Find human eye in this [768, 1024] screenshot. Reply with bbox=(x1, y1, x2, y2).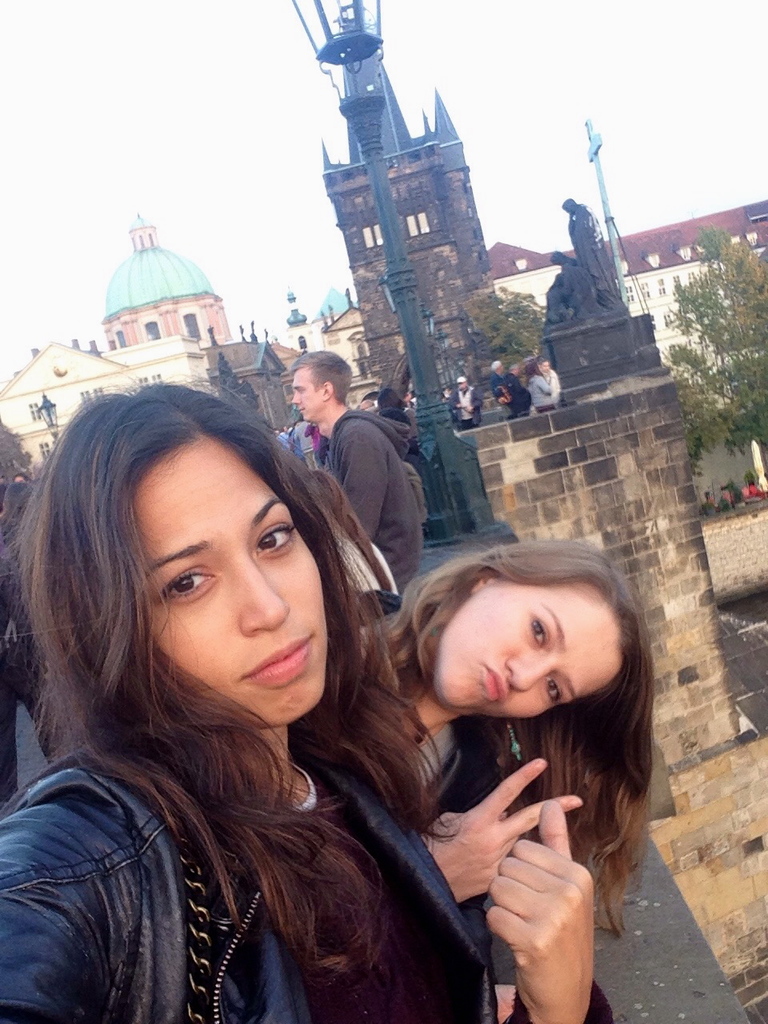
bbox=(522, 610, 552, 654).
